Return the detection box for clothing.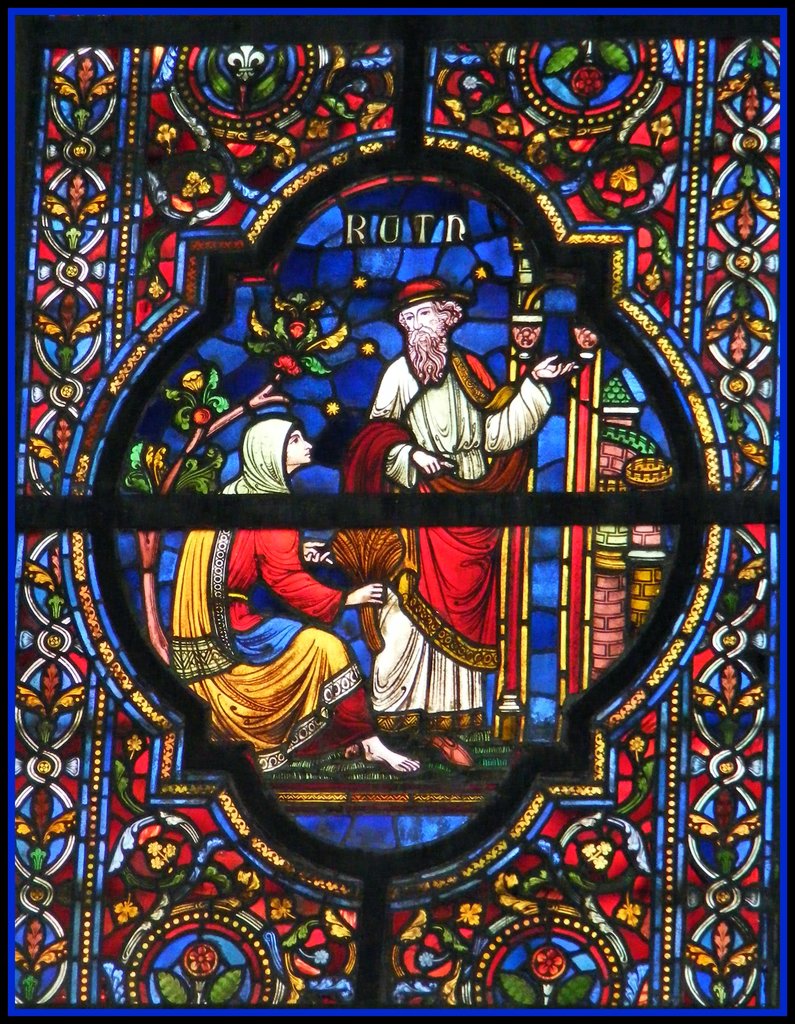
333, 344, 561, 738.
